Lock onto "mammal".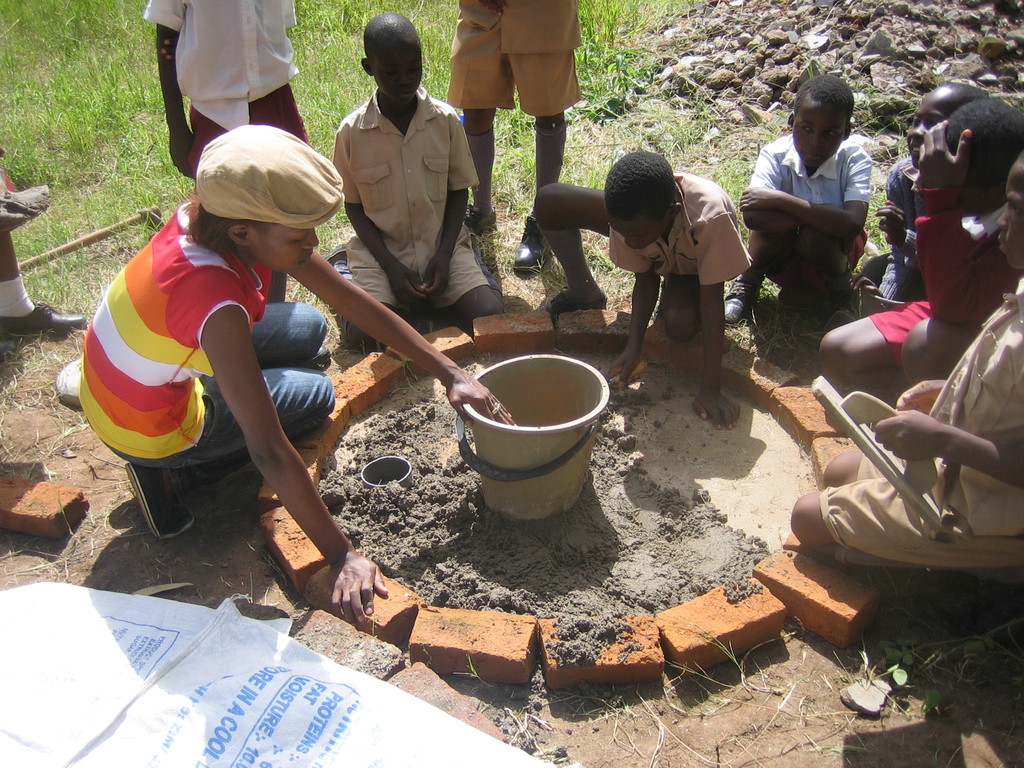
Locked: left=853, top=77, right=991, bottom=317.
